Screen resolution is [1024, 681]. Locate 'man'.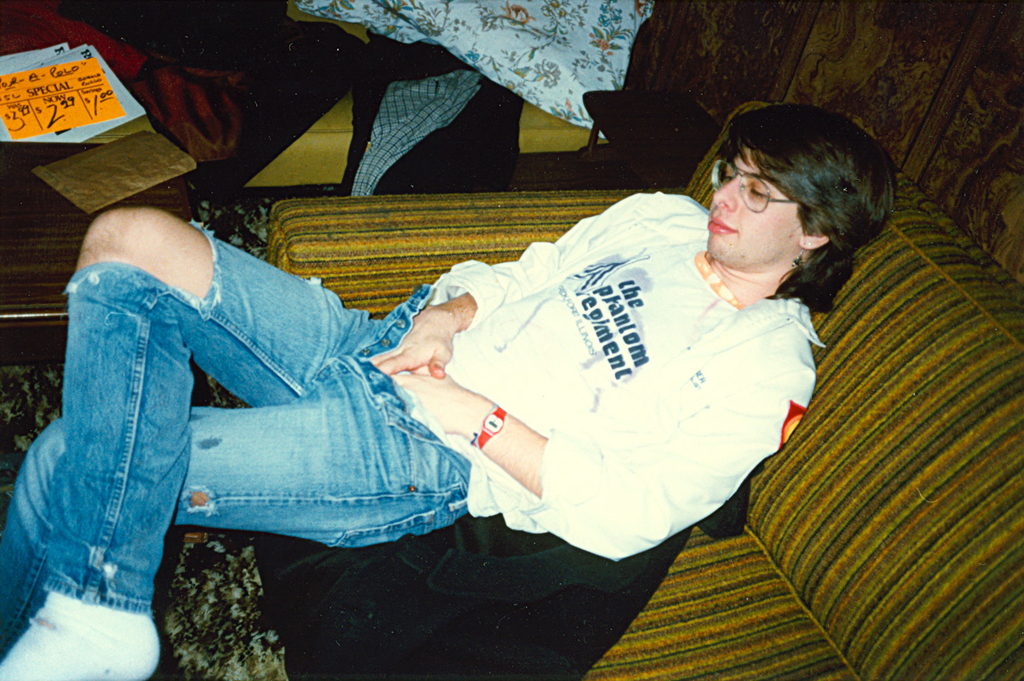
x1=0 y1=100 x2=905 y2=680.
